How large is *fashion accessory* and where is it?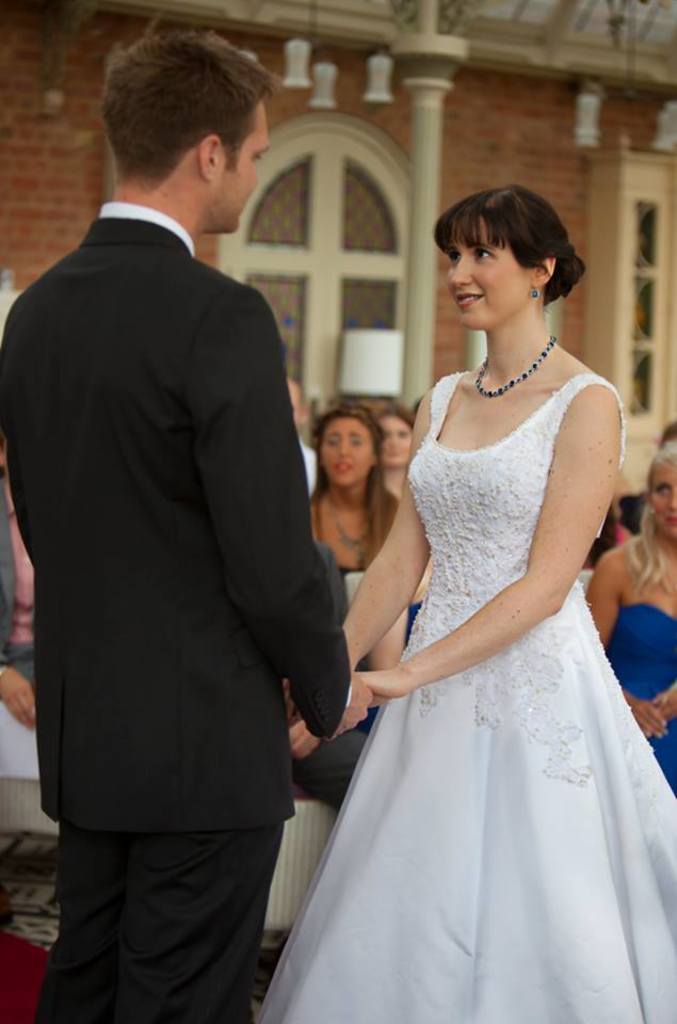
Bounding box: select_region(324, 494, 384, 547).
